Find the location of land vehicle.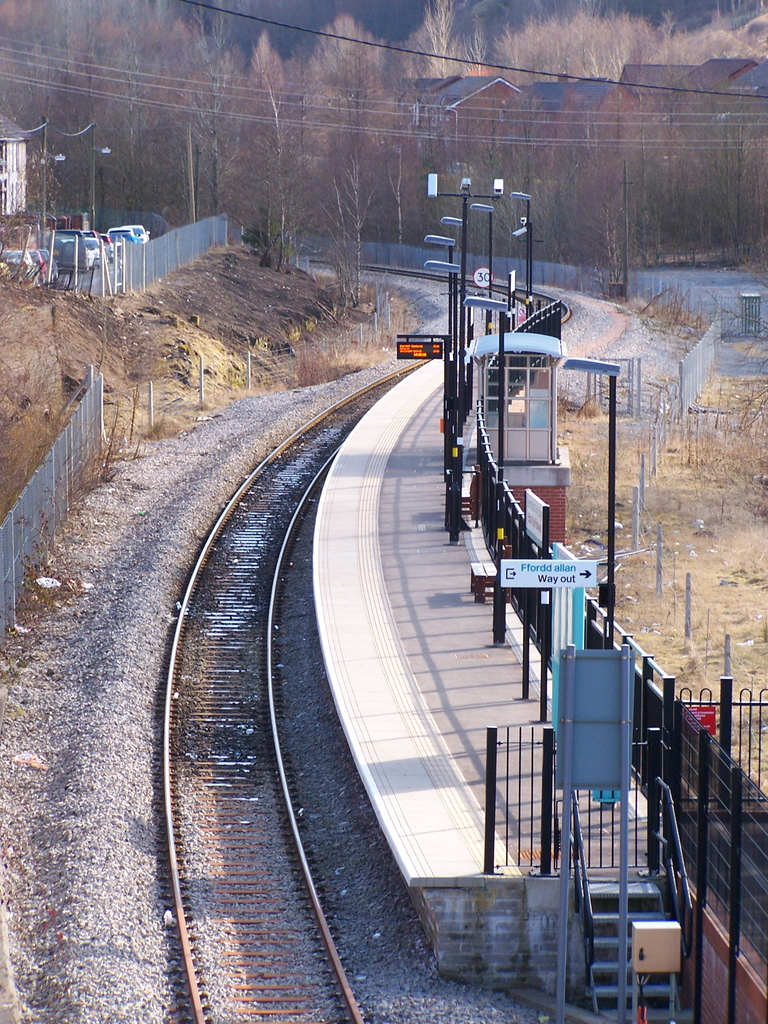
Location: {"left": 60, "top": 236, "right": 95, "bottom": 266}.
